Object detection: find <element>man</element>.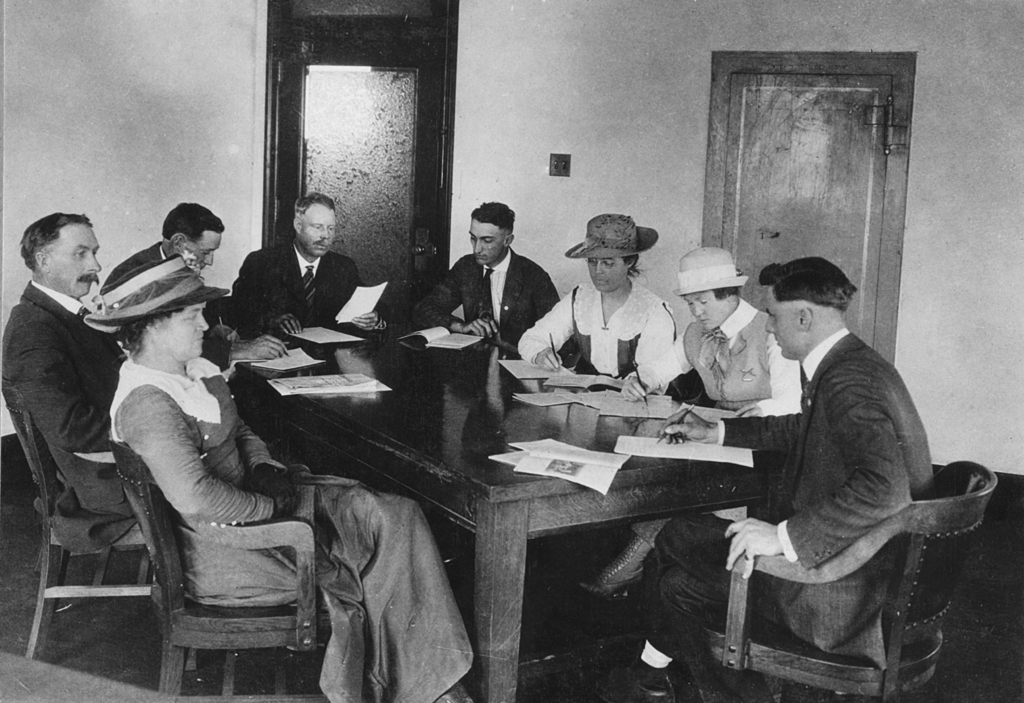
415, 202, 566, 355.
